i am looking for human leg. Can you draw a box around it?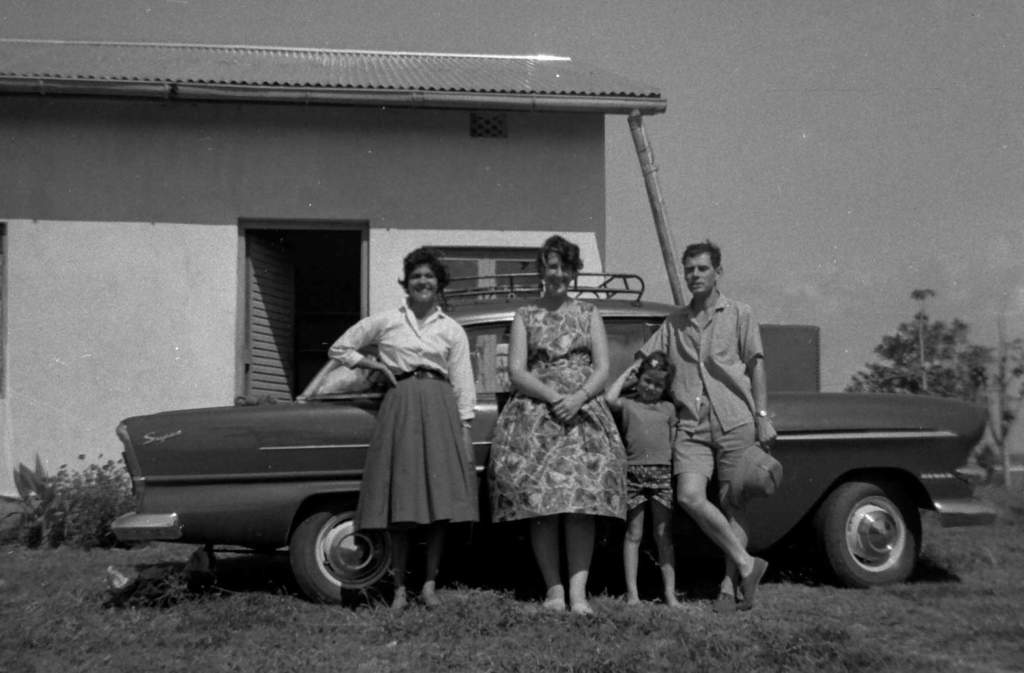
Sure, the bounding box is box(392, 518, 408, 610).
